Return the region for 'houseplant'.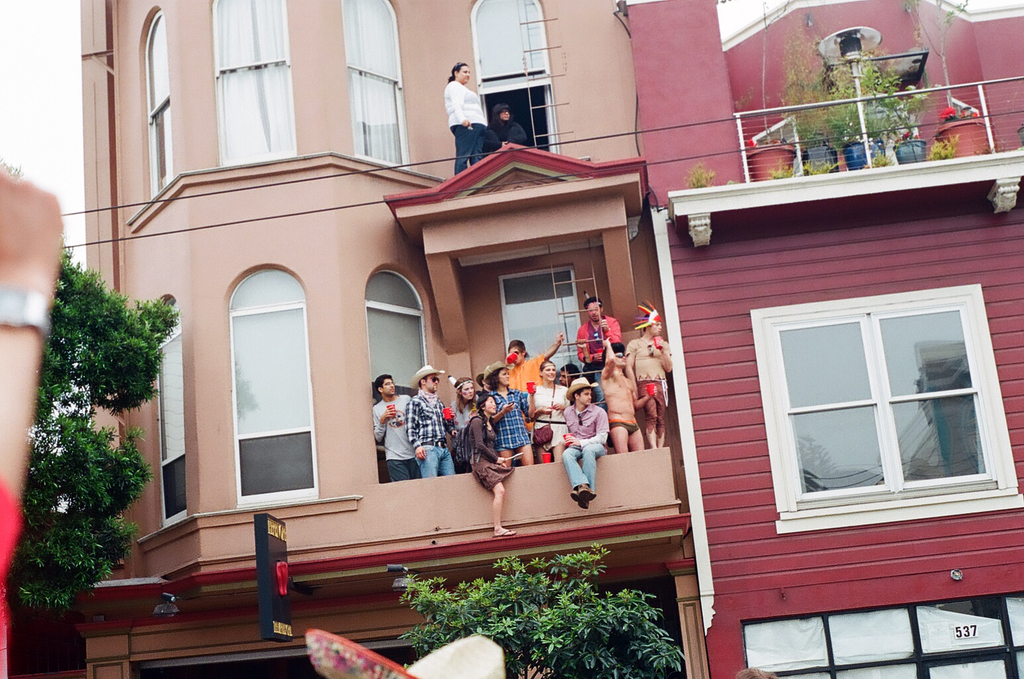
777, 25, 840, 187.
